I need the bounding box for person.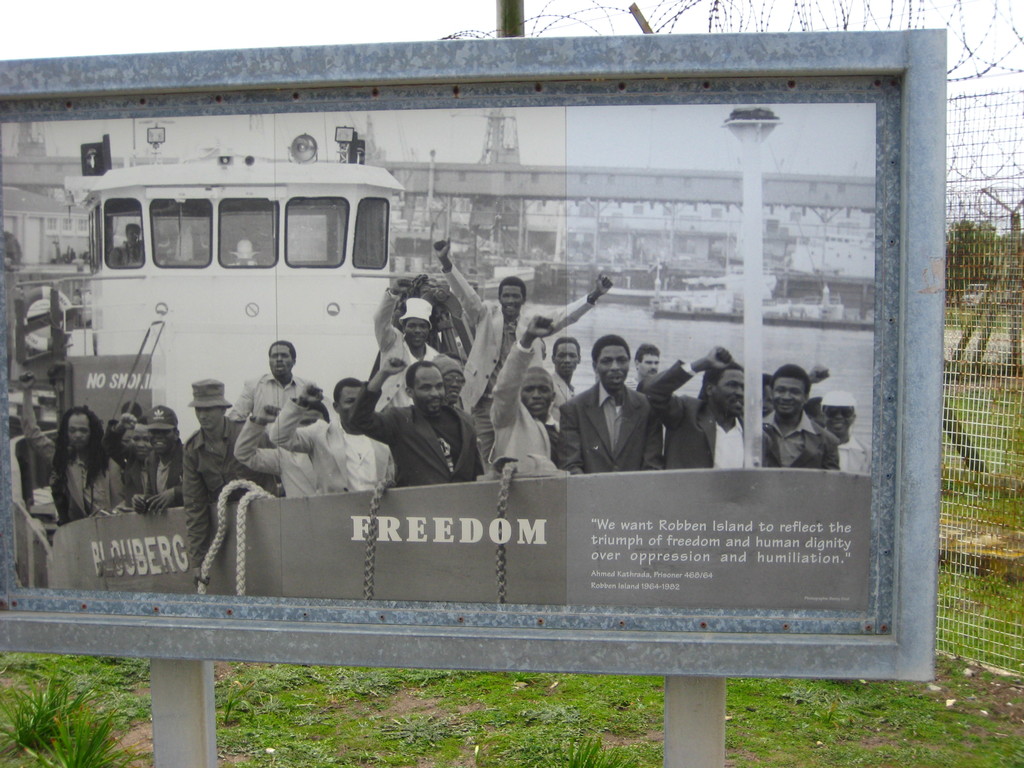
Here it is: {"left": 369, "top": 262, "right": 450, "bottom": 404}.
